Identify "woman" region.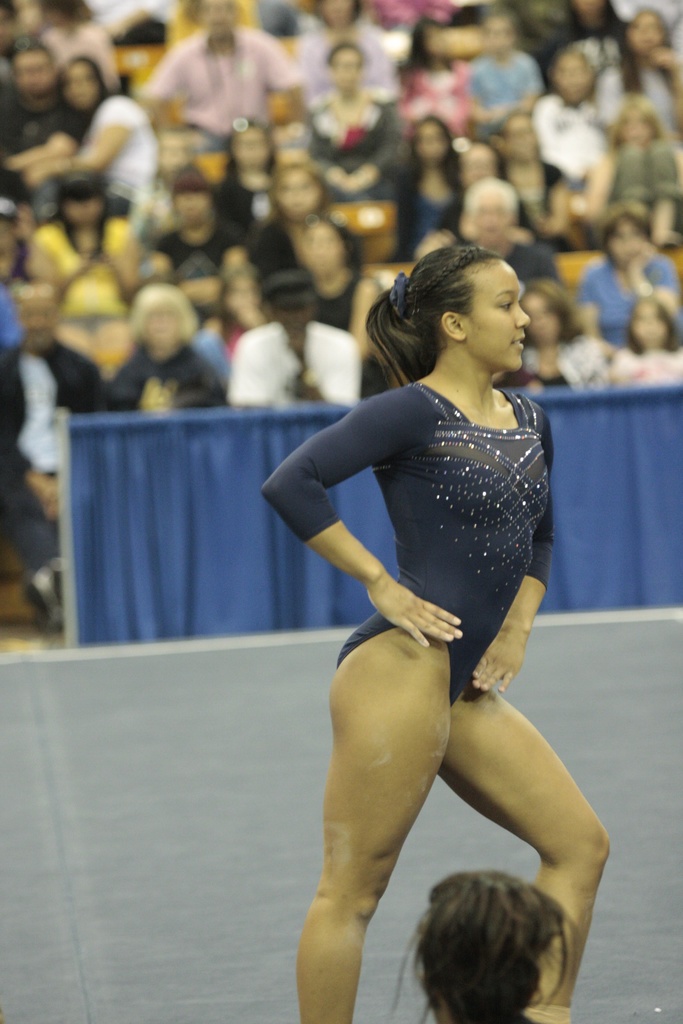
Region: [26, 55, 160, 184].
